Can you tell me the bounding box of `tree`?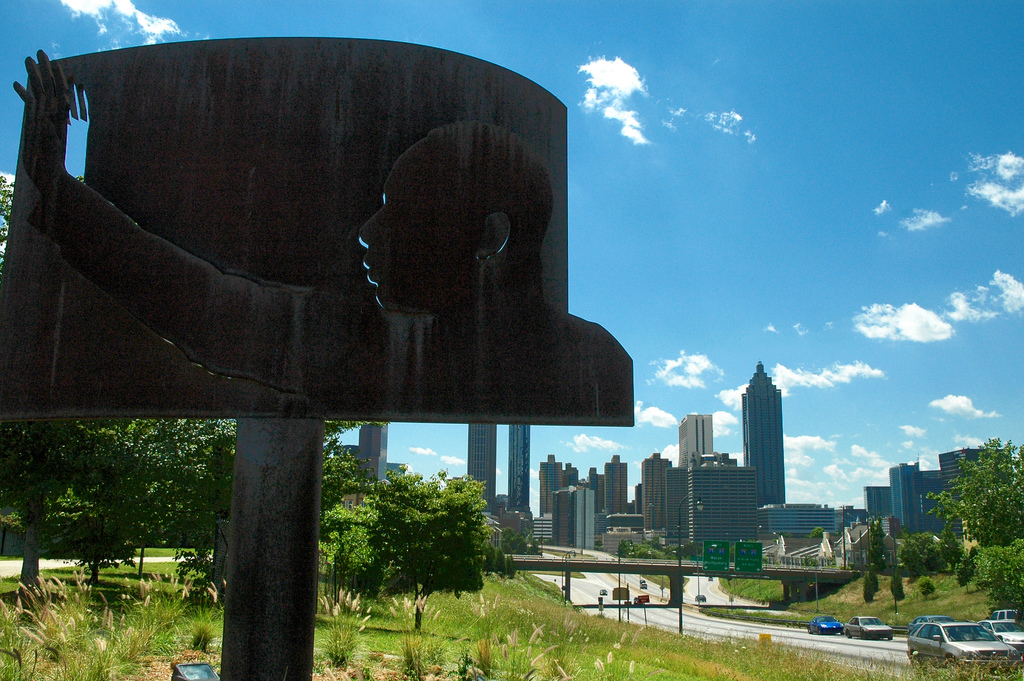
[x1=211, y1=420, x2=386, y2=555].
